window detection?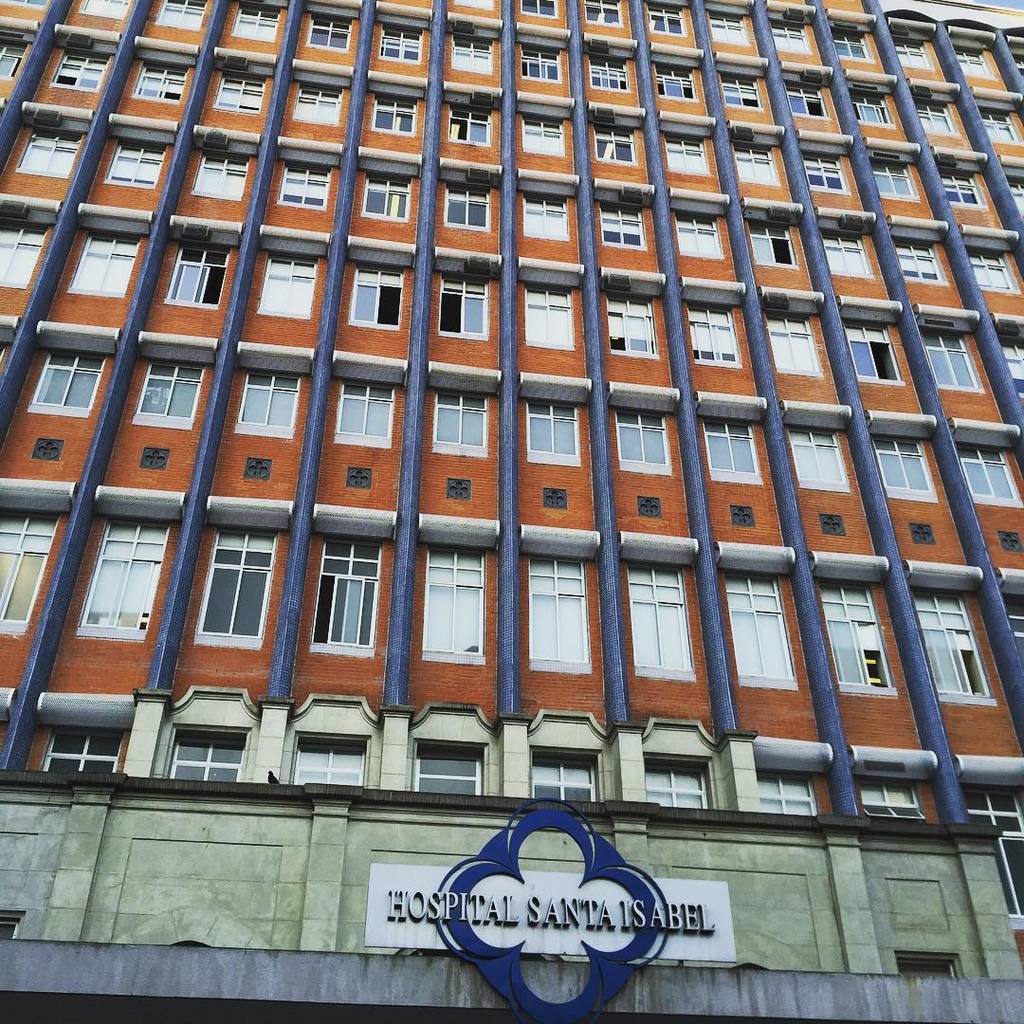
(left=523, top=190, right=576, bottom=241)
